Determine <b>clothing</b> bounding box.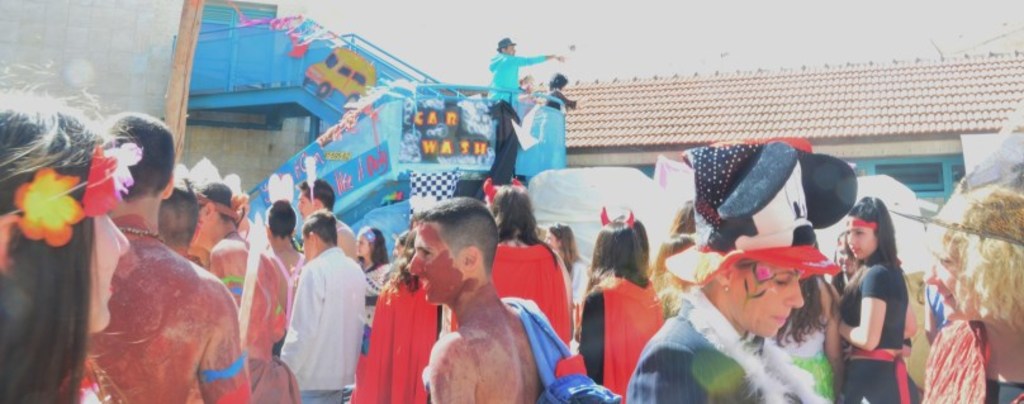
Determined: (274,228,360,401).
